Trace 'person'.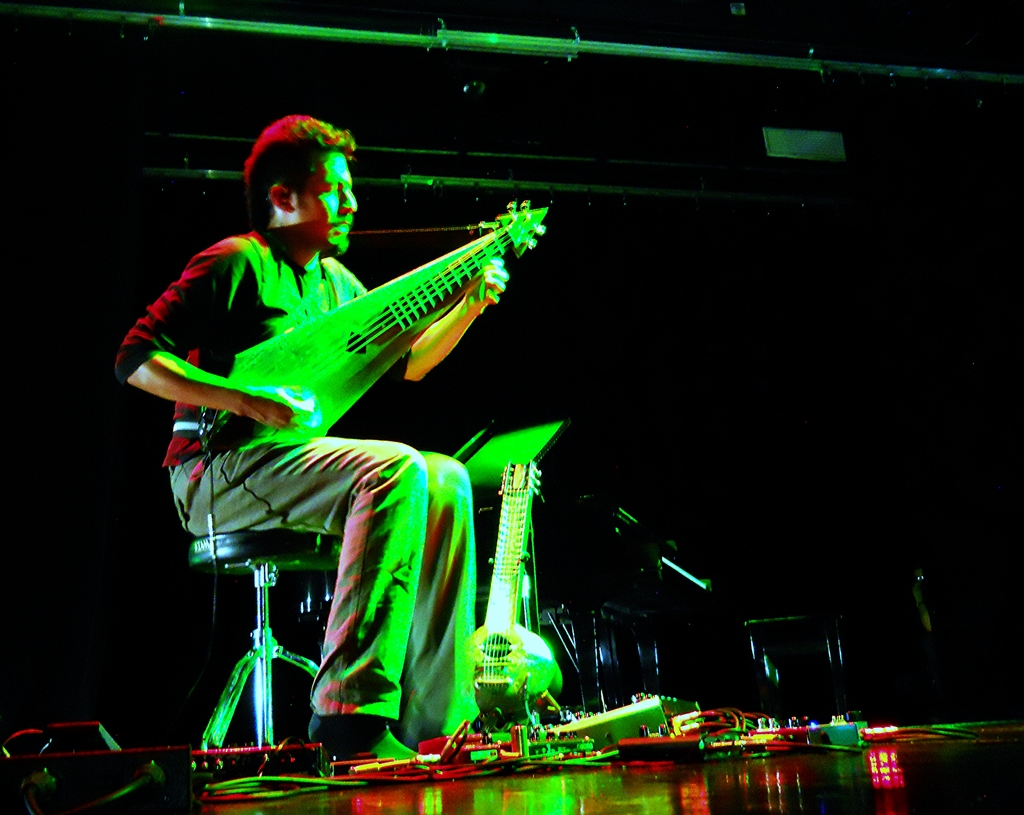
Traced to 133/121/516/787.
